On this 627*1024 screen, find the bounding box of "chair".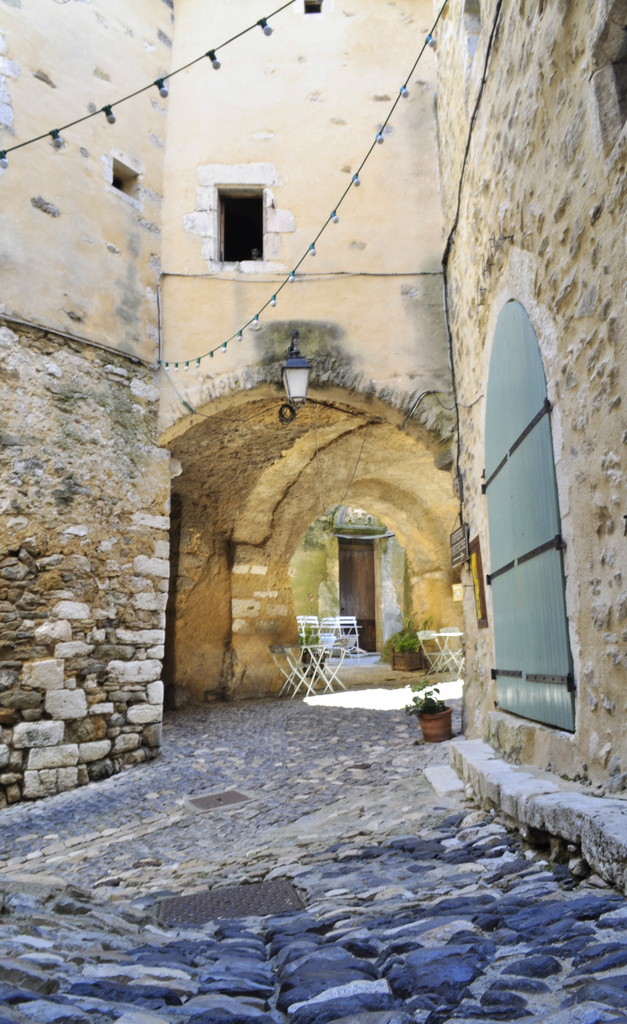
Bounding box: BBox(322, 612, 339, 655).
